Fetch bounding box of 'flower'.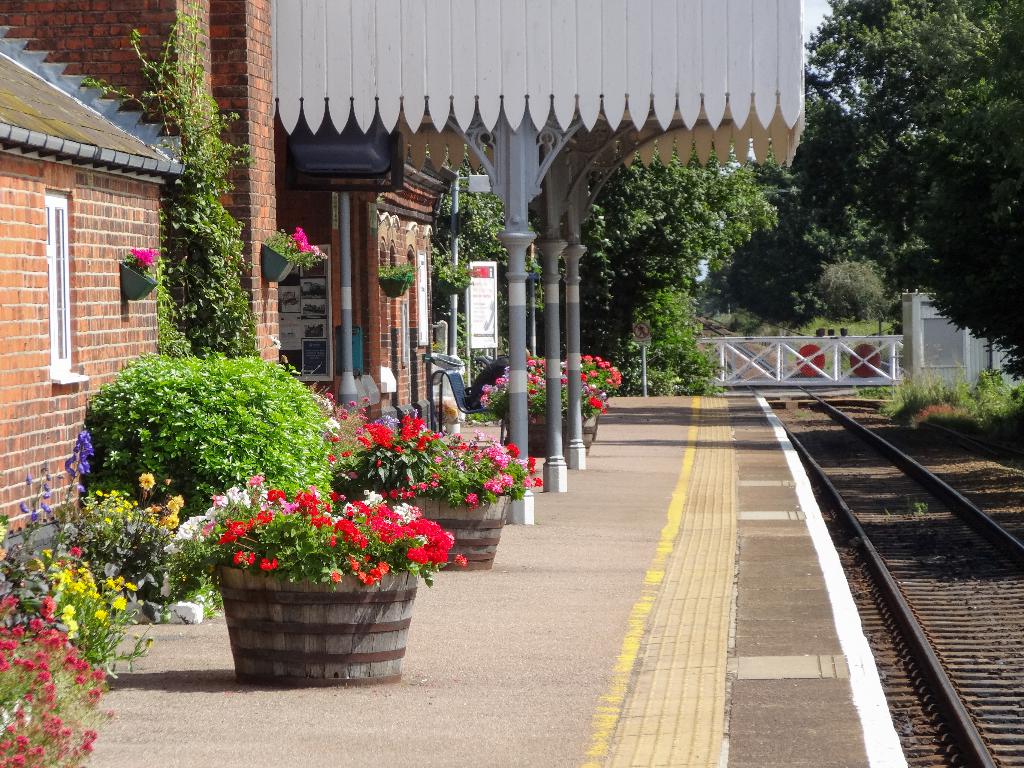
Bbox: 125/243/163/268.
